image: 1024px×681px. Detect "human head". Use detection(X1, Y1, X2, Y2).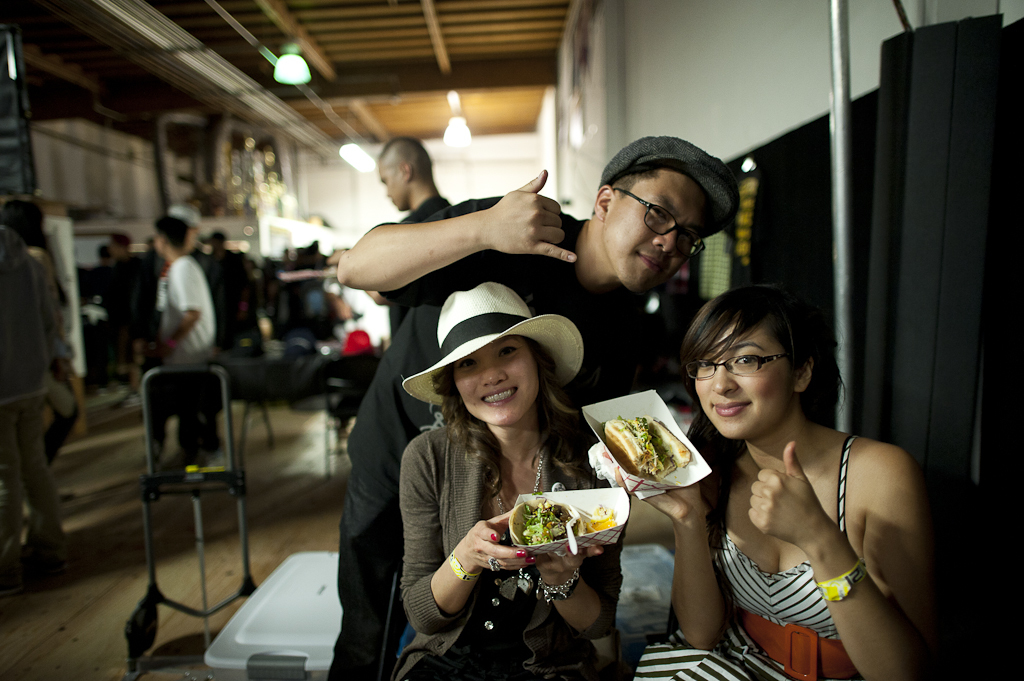
detection(153, 215, 193, 260).
